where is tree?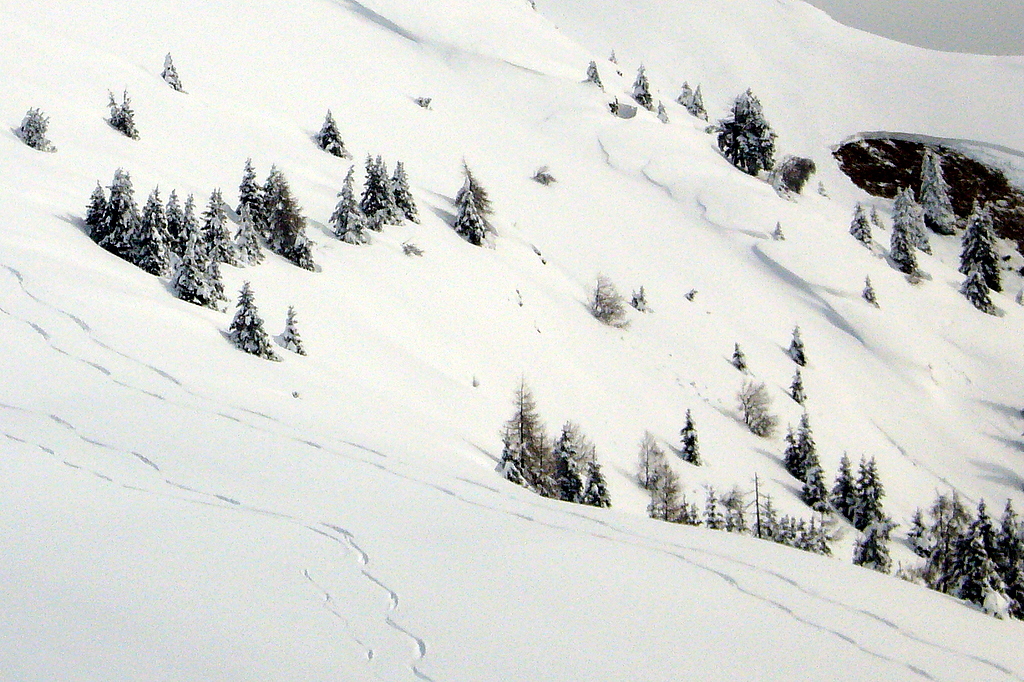
bbox(829, 451, 900, 544).
